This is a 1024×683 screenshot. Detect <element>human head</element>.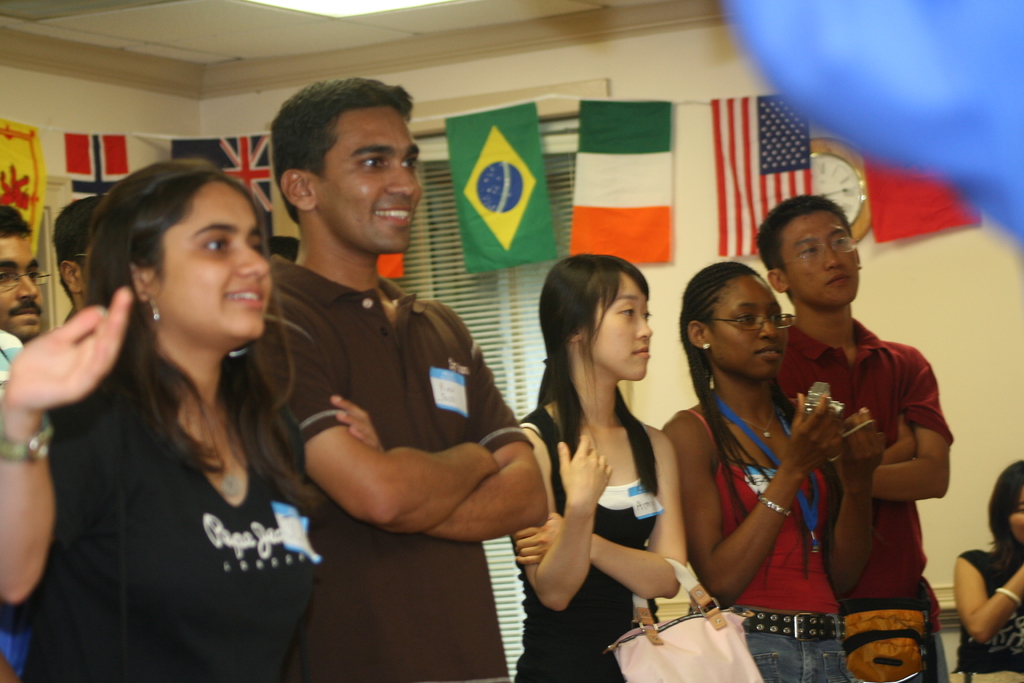
(left=985, top=459, right=1023, bottom=545).
